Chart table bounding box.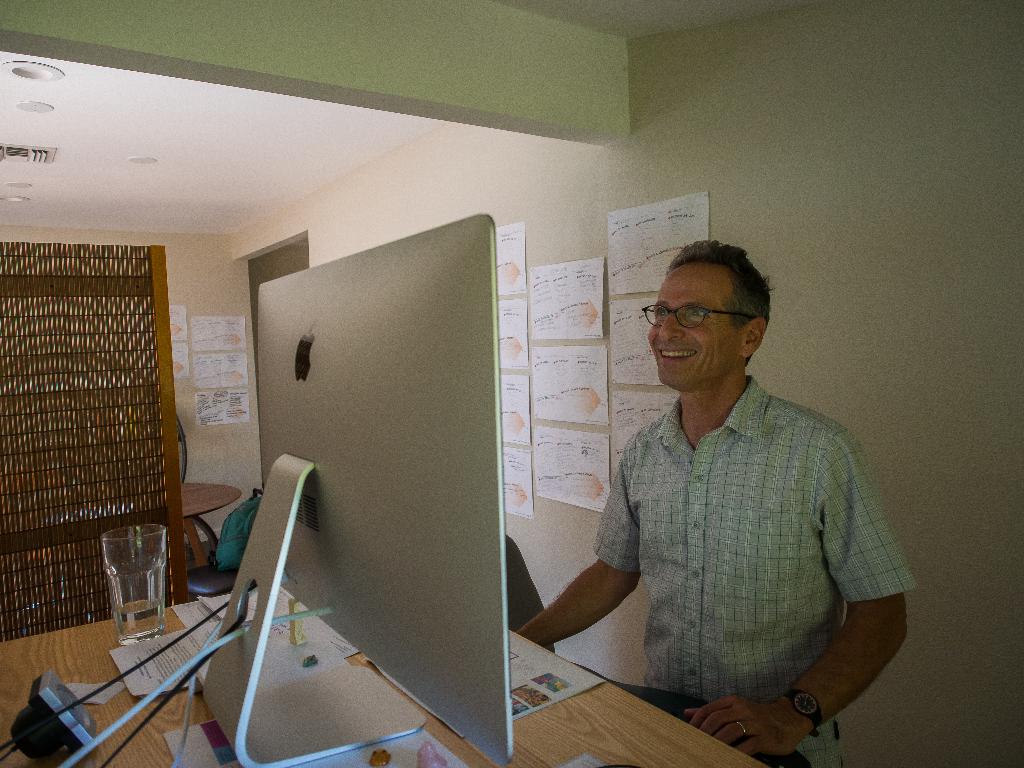
Charted: box=[0, 589, 762, 767].
